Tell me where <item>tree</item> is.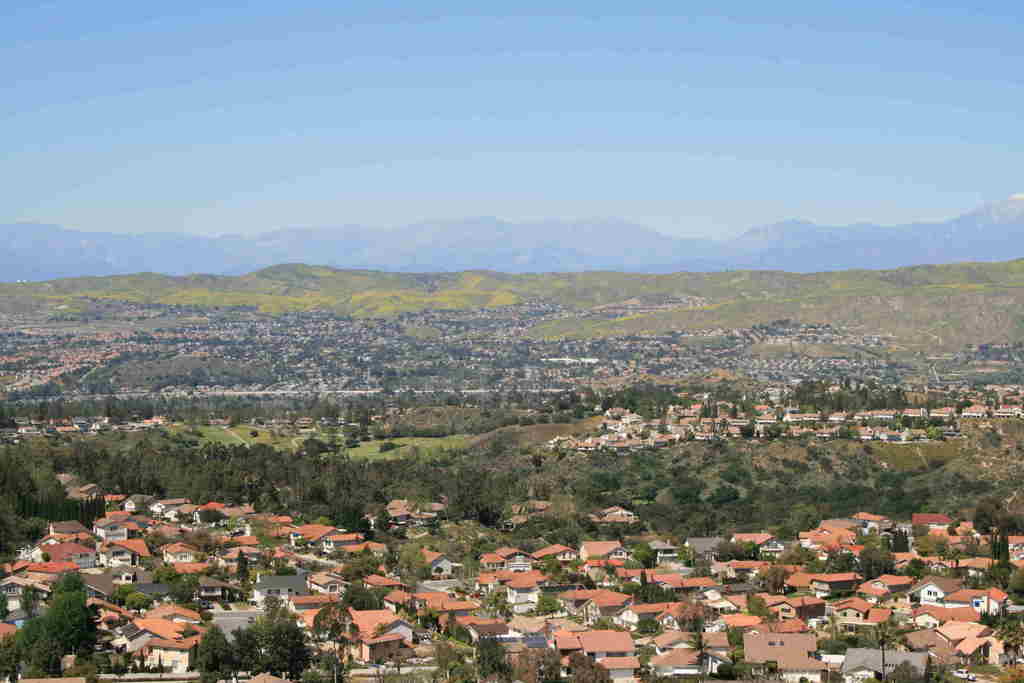
<item>tree</item> is at bbox=[258, 591, 283, 618].
